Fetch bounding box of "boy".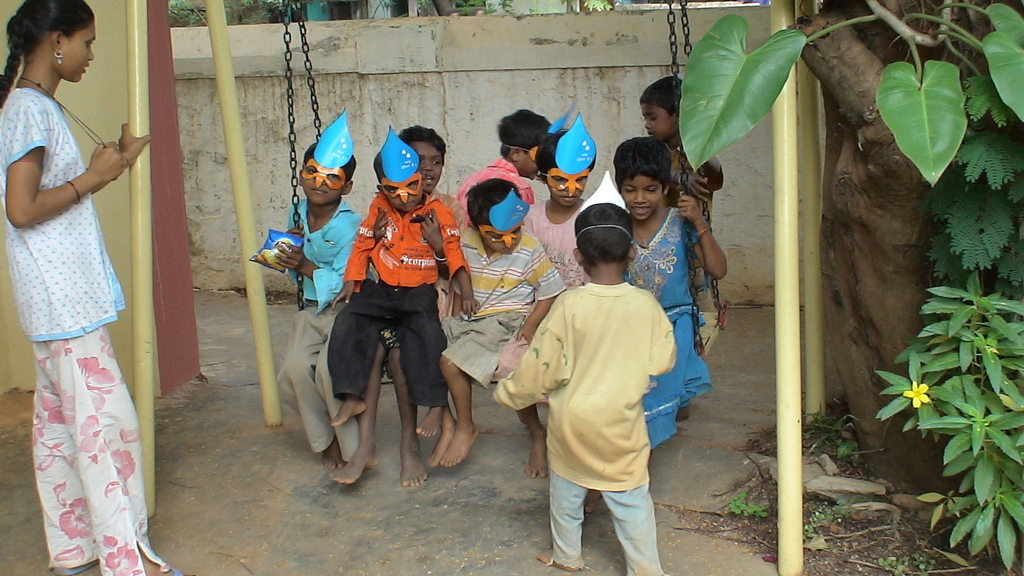
Bbox: detection(508, 167, 685, 568).
